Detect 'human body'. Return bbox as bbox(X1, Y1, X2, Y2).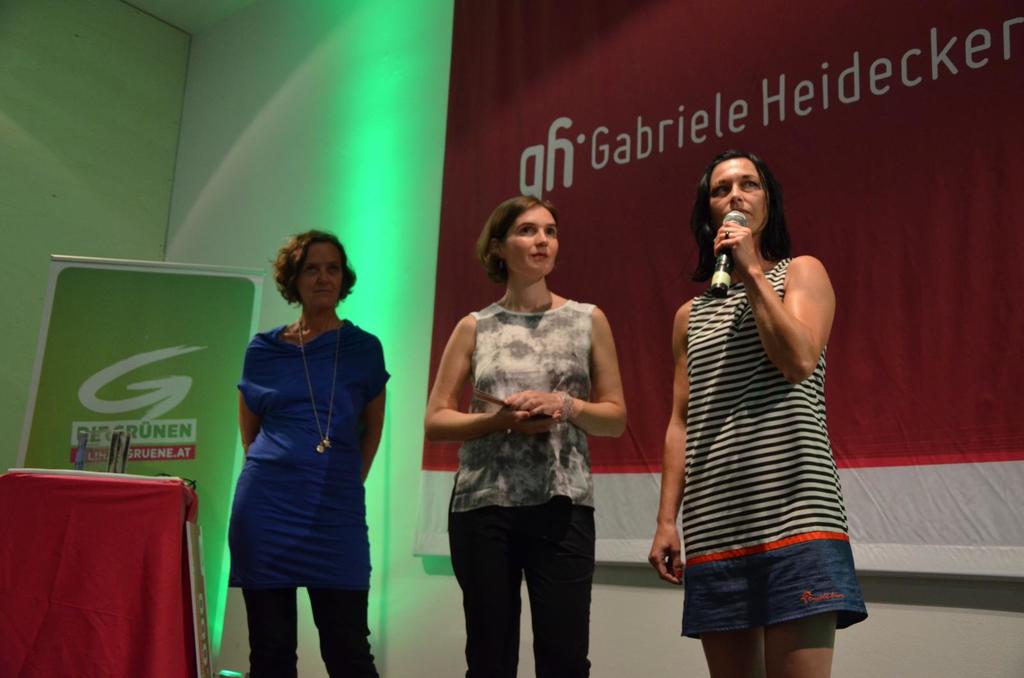
bbox(660, 110, 874, 677).
